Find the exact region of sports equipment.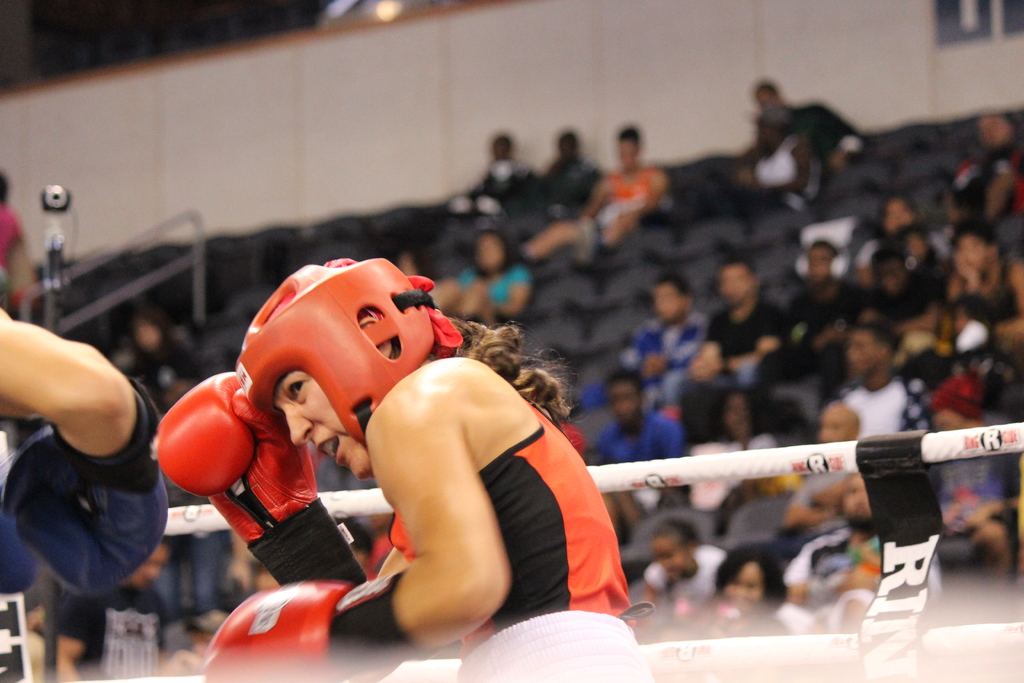
Exact region: (238, 265, 422, 435).
